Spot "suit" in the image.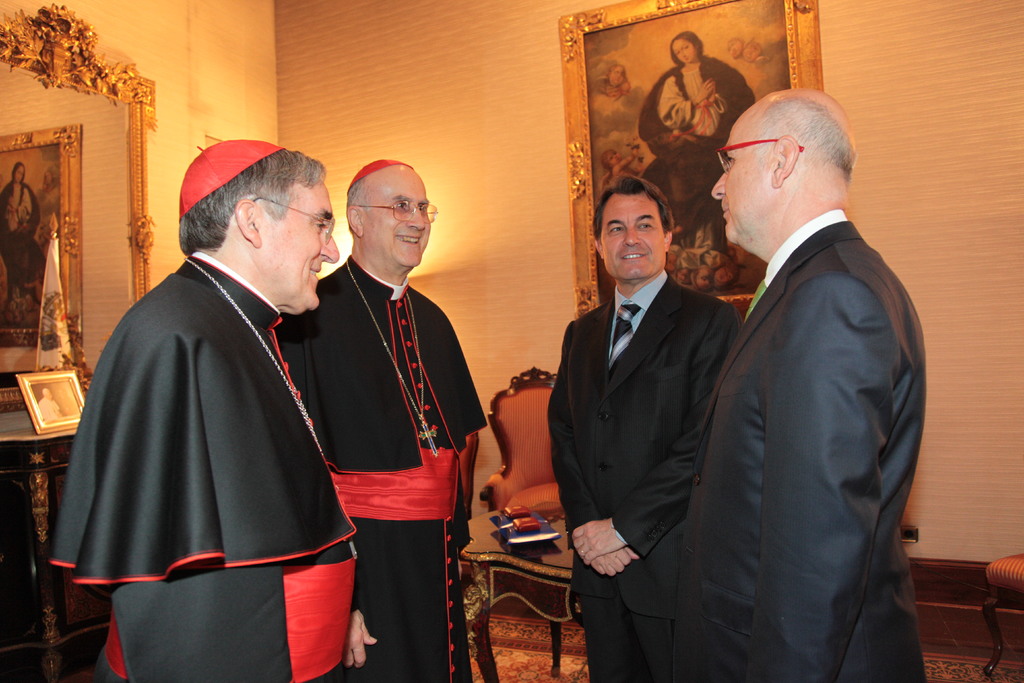
"suit" found at Rect(676, 209, 930, 682).
